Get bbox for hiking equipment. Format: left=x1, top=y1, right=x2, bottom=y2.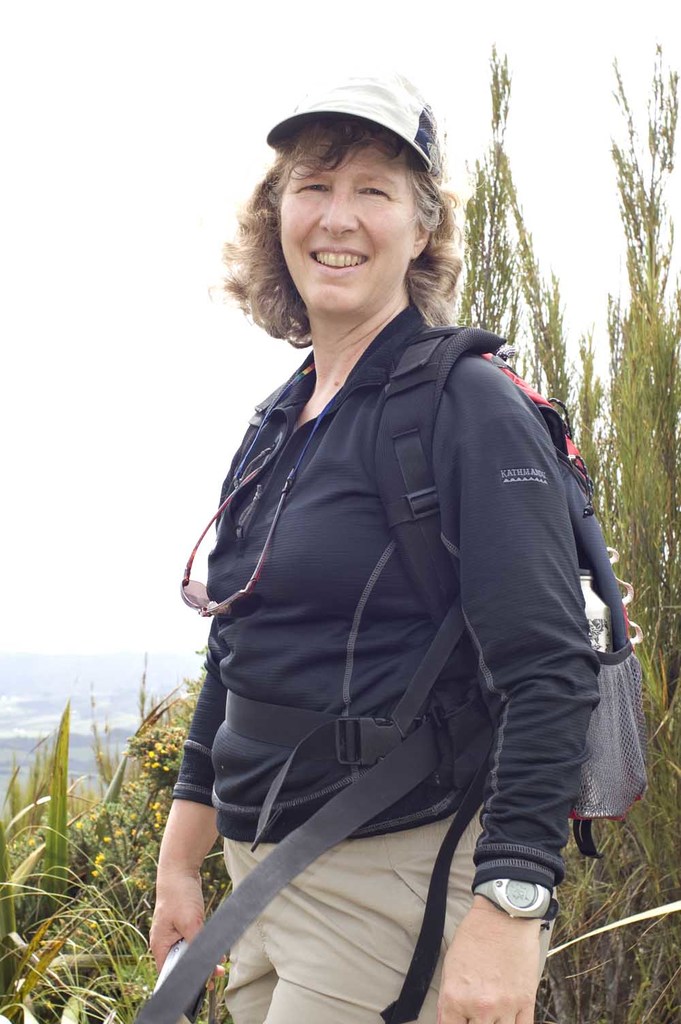
left=154, top=359, right=680, bottom=1023.
